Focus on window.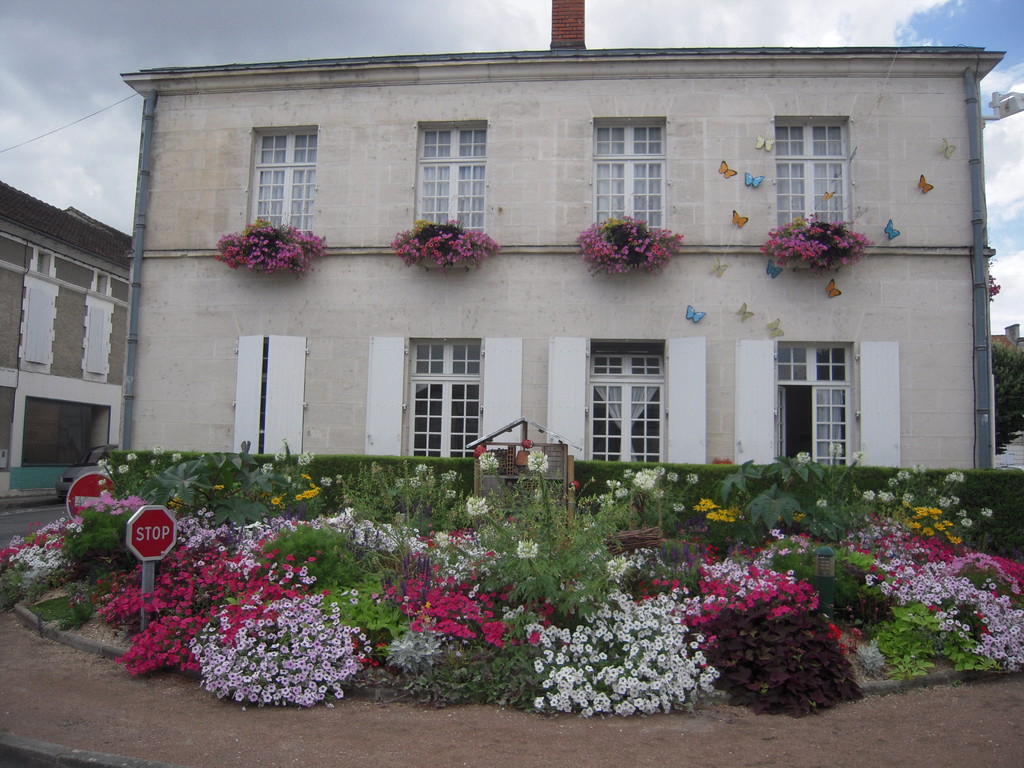
Focused at (764, 114, 850, 230).
